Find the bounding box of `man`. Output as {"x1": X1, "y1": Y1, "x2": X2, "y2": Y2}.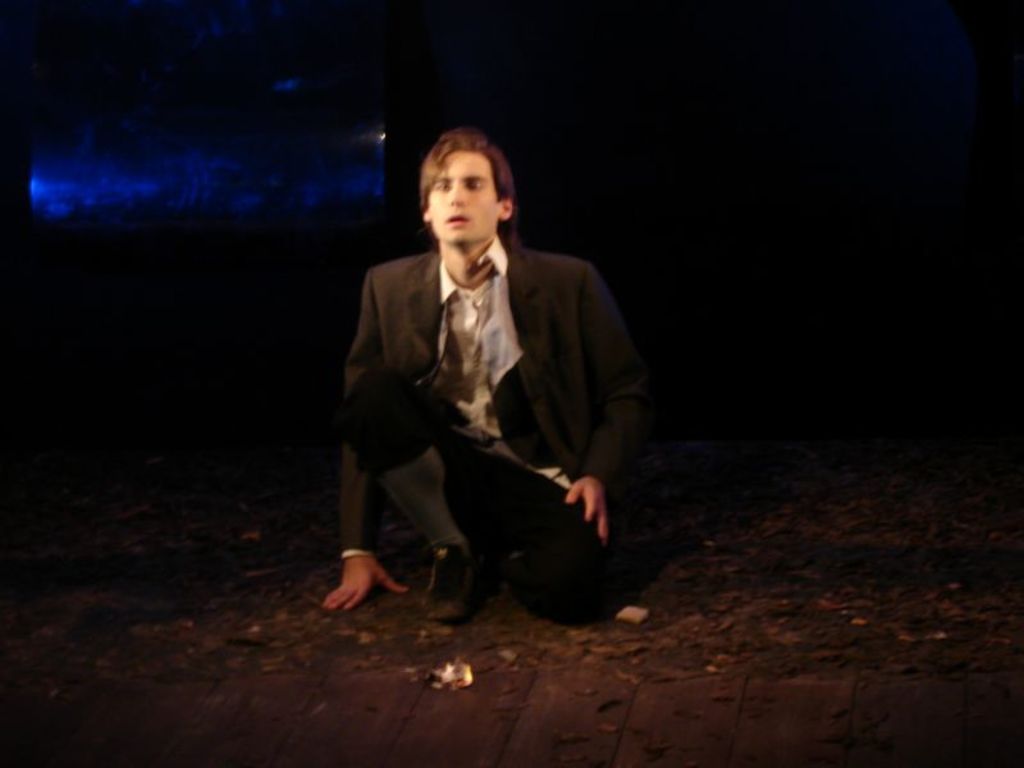
{"x1": 319, "y1": 122, "x2": 660, "y2": 623}.
